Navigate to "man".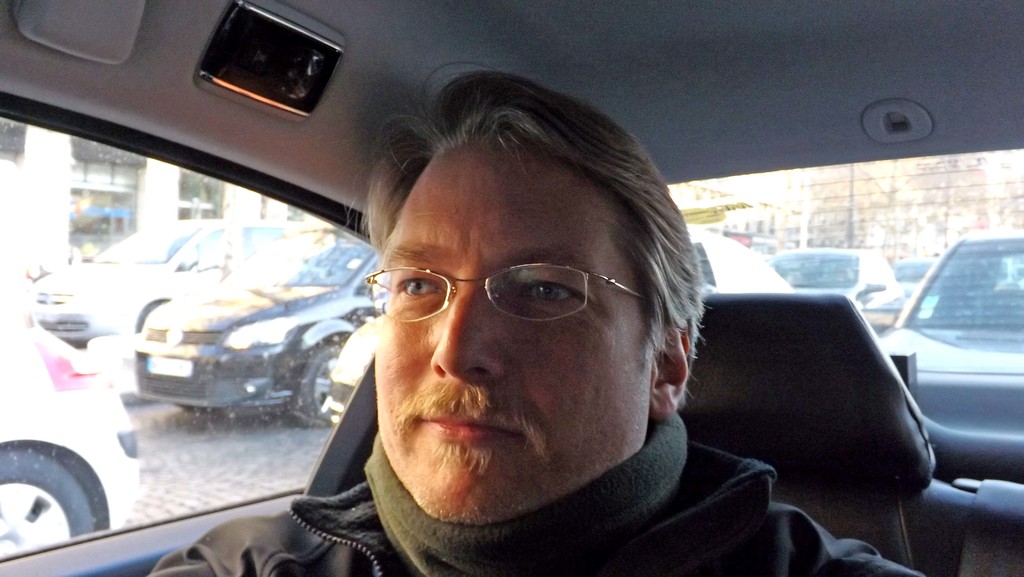
Navigation target: x1=207, y1=94, x2=886, y2=574.
